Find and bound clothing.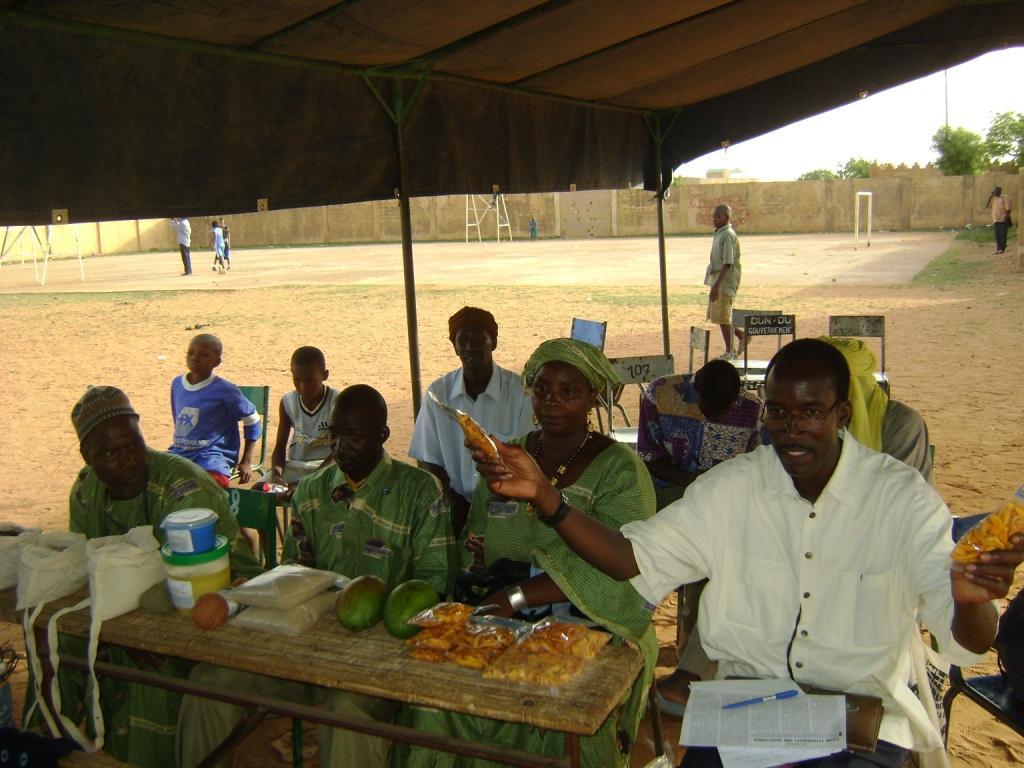
Bound: detection(169, 447, 457, 764).
